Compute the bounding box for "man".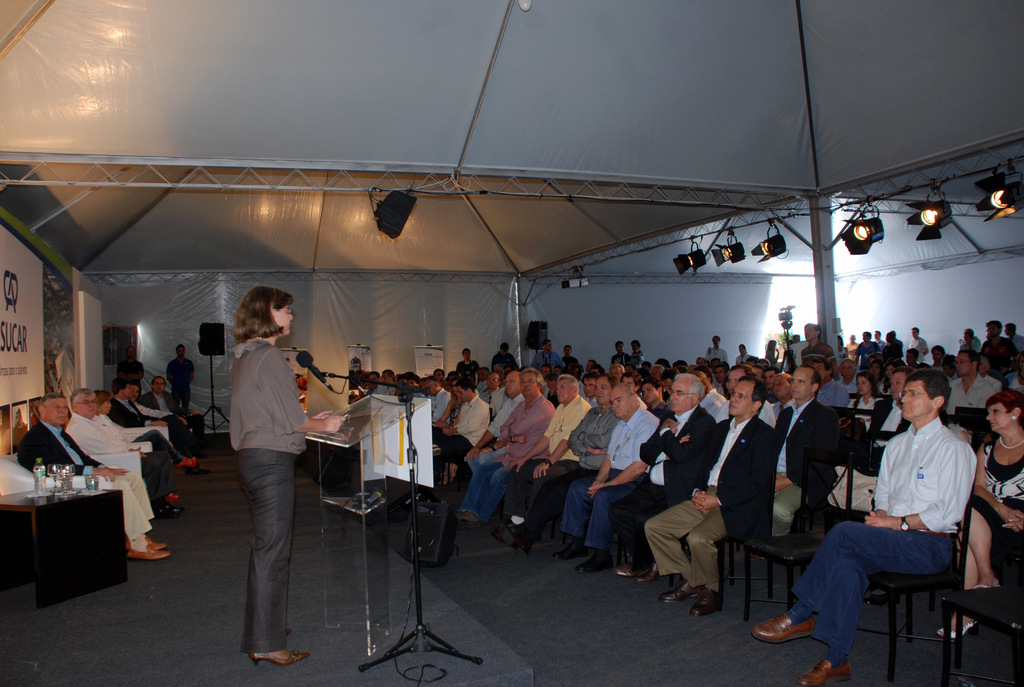
rect(962, 329, 979, 351).
